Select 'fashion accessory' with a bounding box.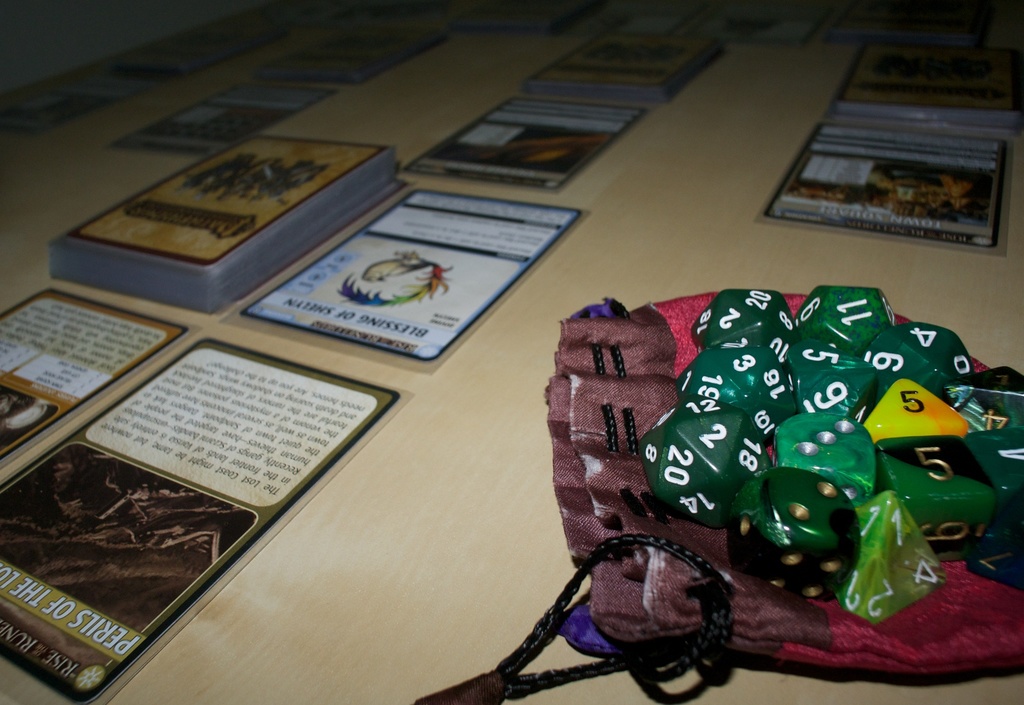
bbox=[414, 291, 1023, 704].
